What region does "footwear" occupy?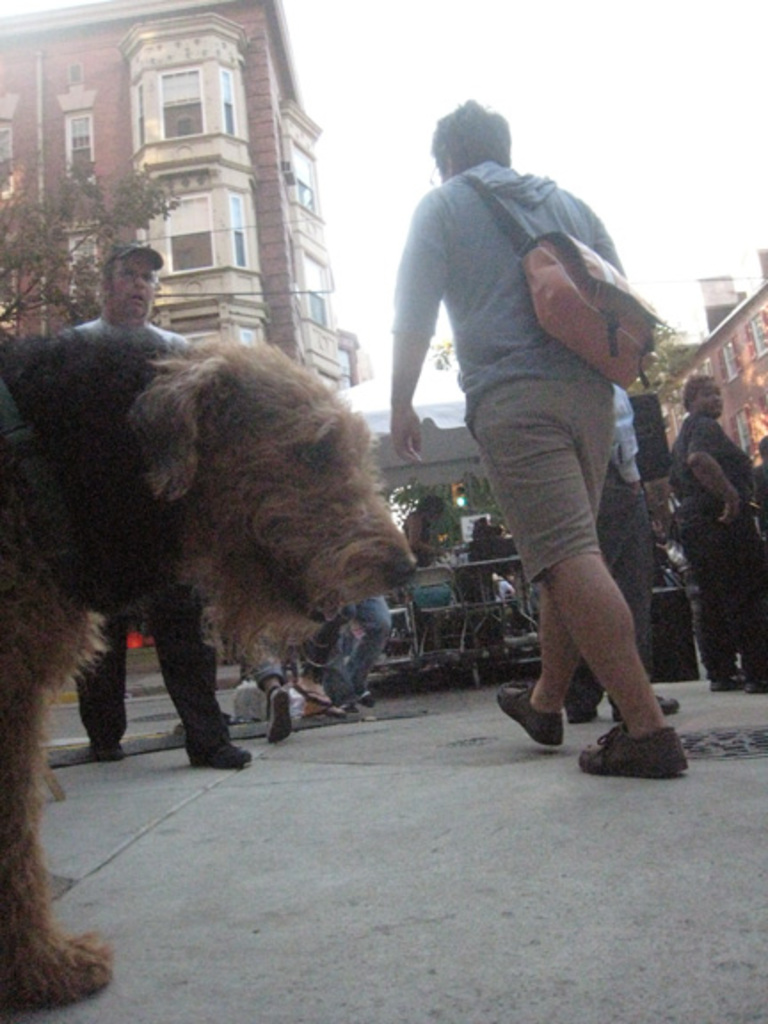
x1=576, y1=720, x2=688, y2=768.
